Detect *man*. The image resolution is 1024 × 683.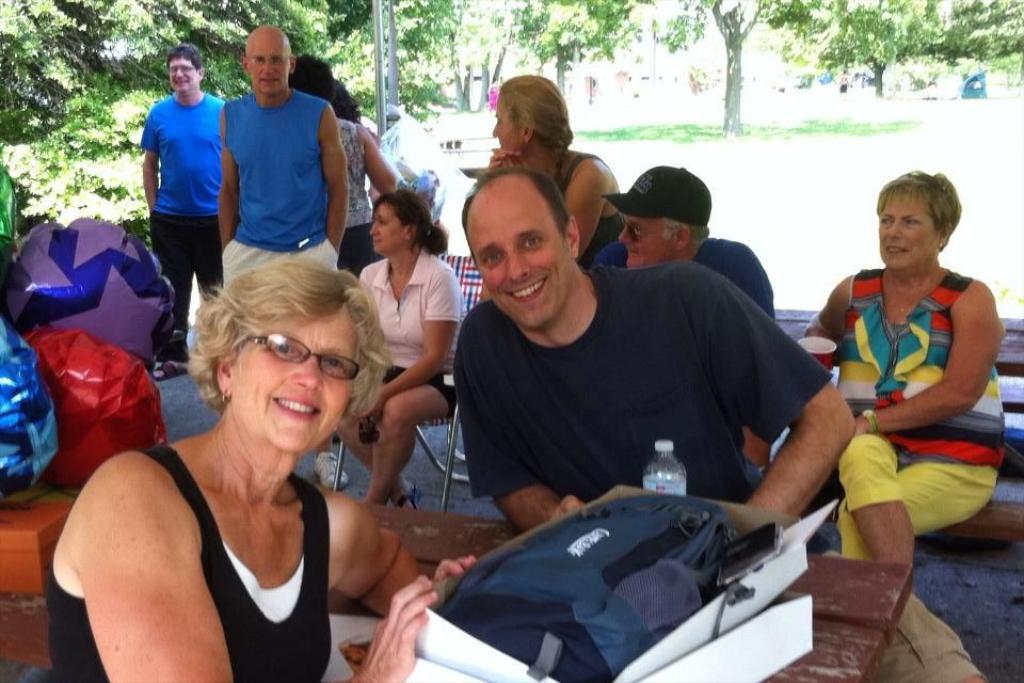
BBox(221, 23, 350, 493).
